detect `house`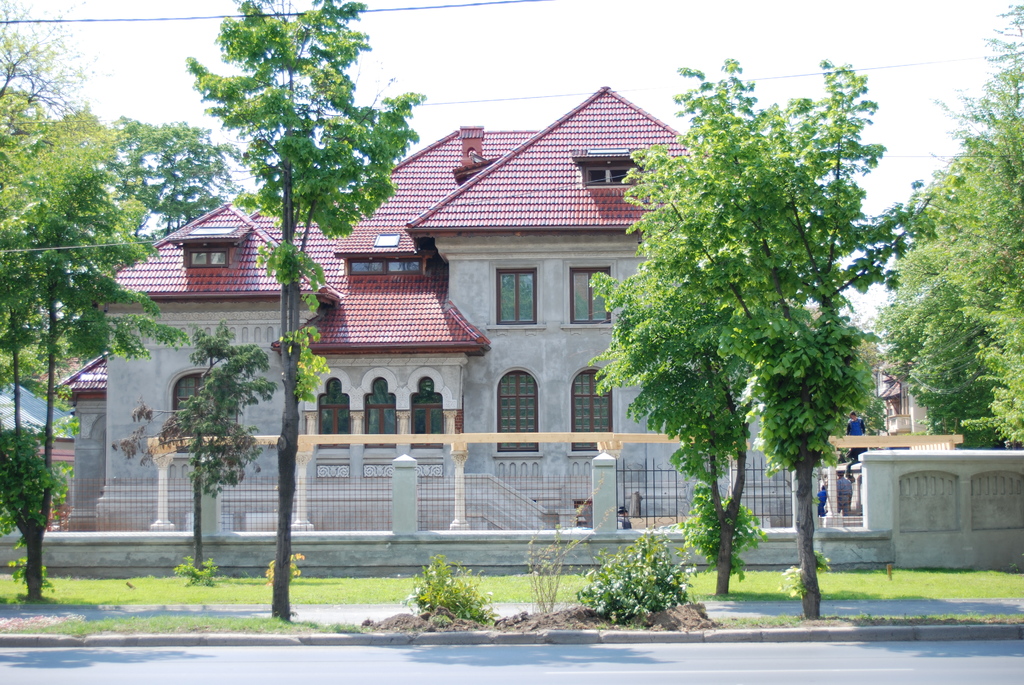
bbox=(47, 84, 732, 580)
